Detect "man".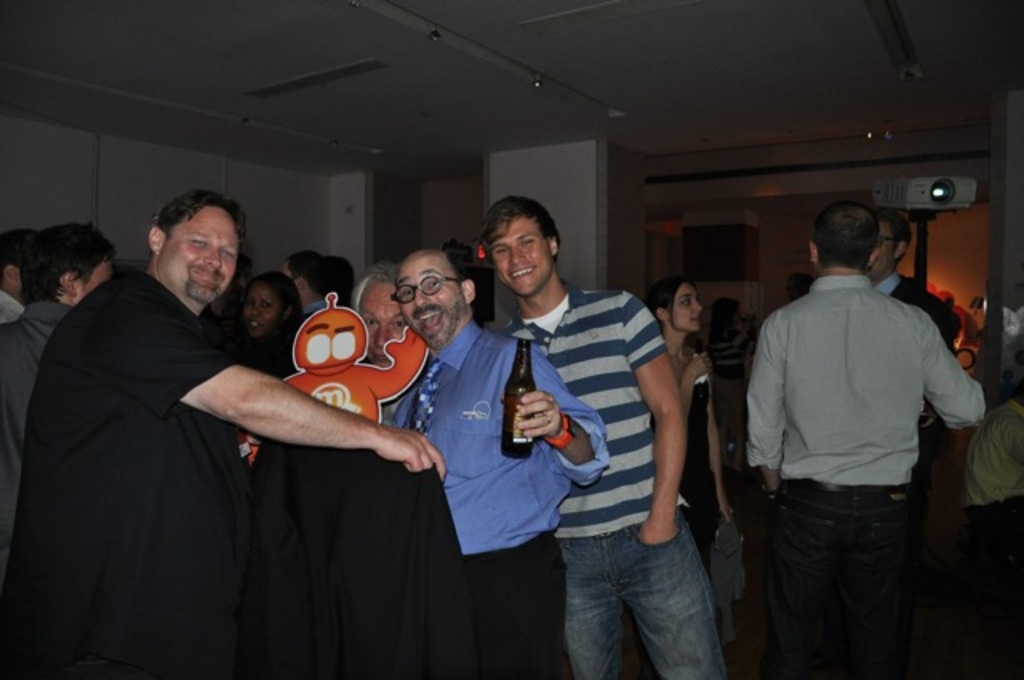
Detected at [347,262,432,434].
